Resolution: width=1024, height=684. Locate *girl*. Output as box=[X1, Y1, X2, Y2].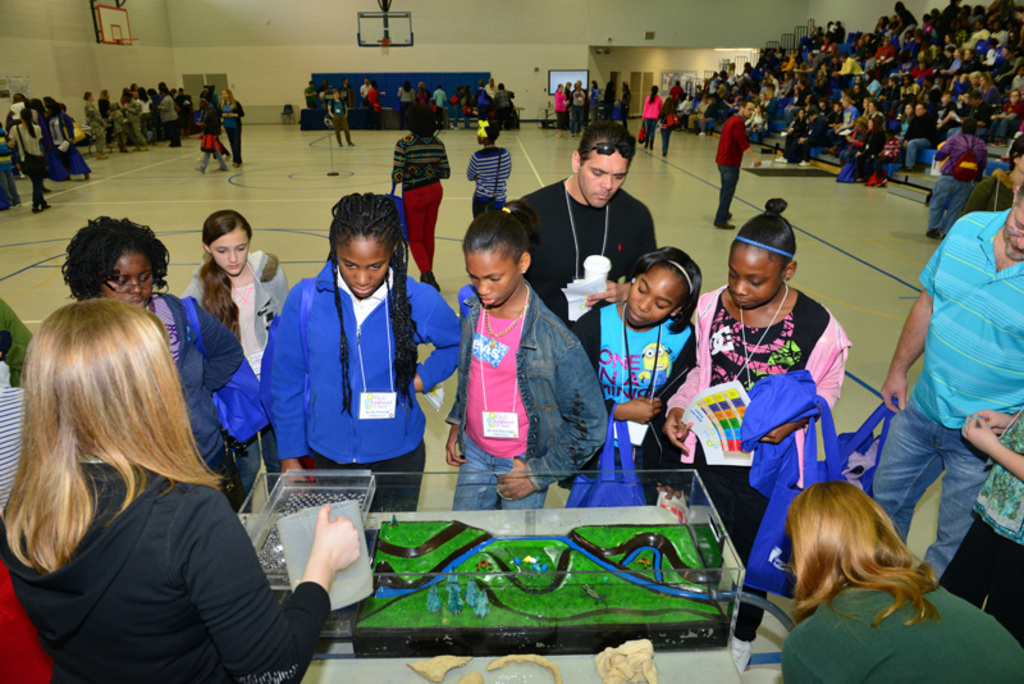
box=[443, 213, 607, 509].
